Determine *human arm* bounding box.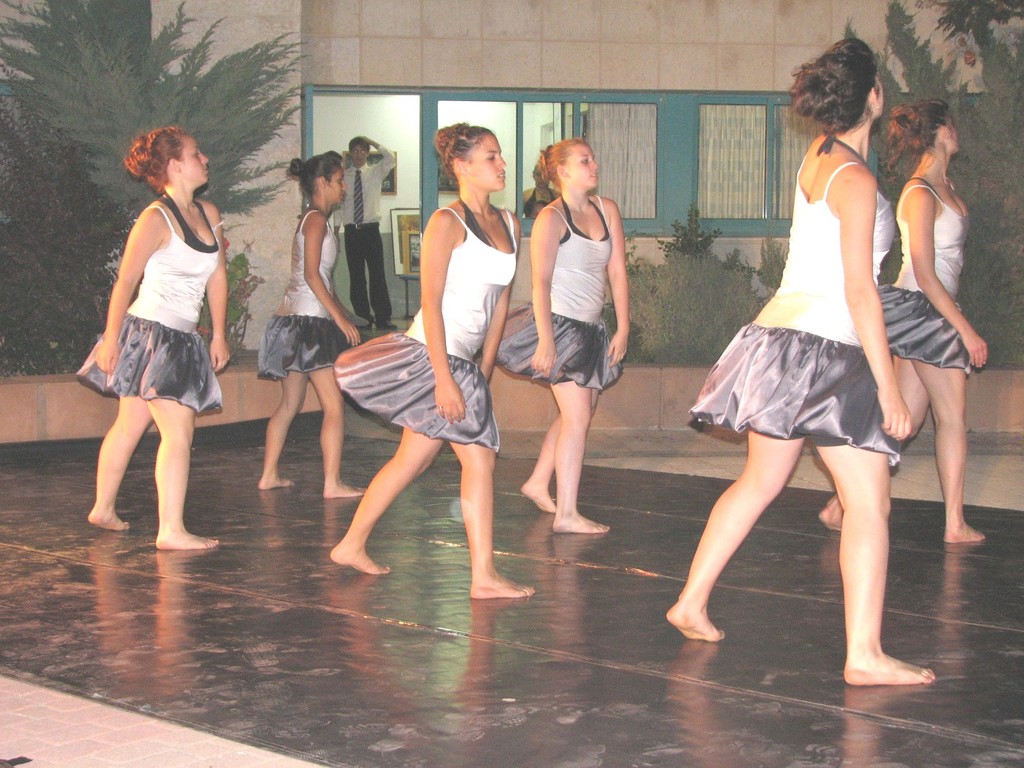
Determined: bbox=(474, 212, 521, 376).
